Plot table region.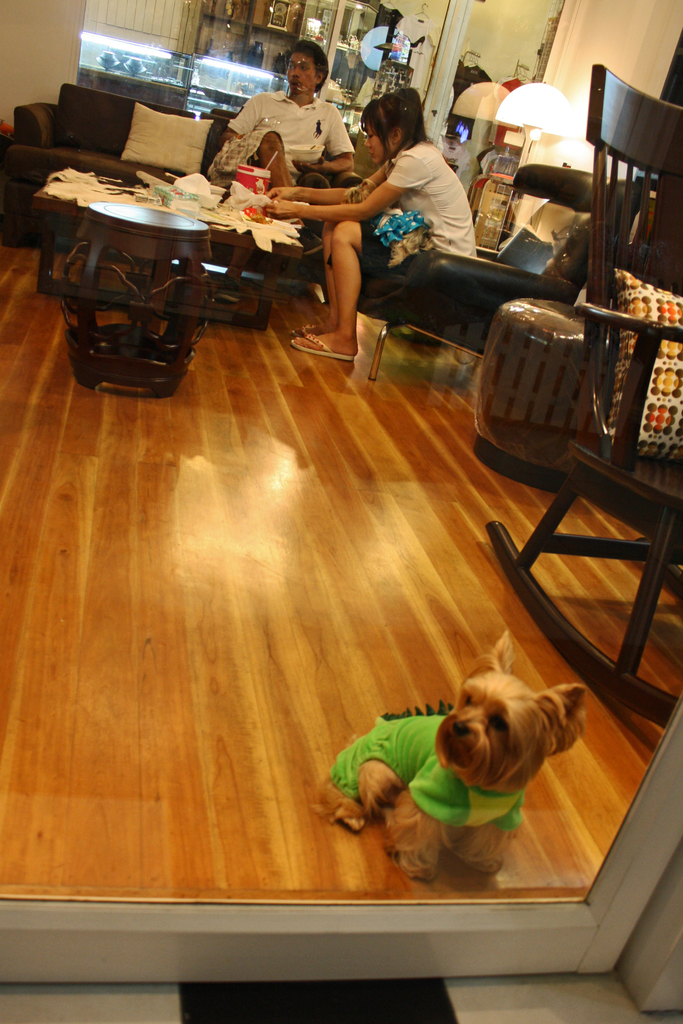
Plotted at (x1=27, y1=161, x2=429, y2=372).
